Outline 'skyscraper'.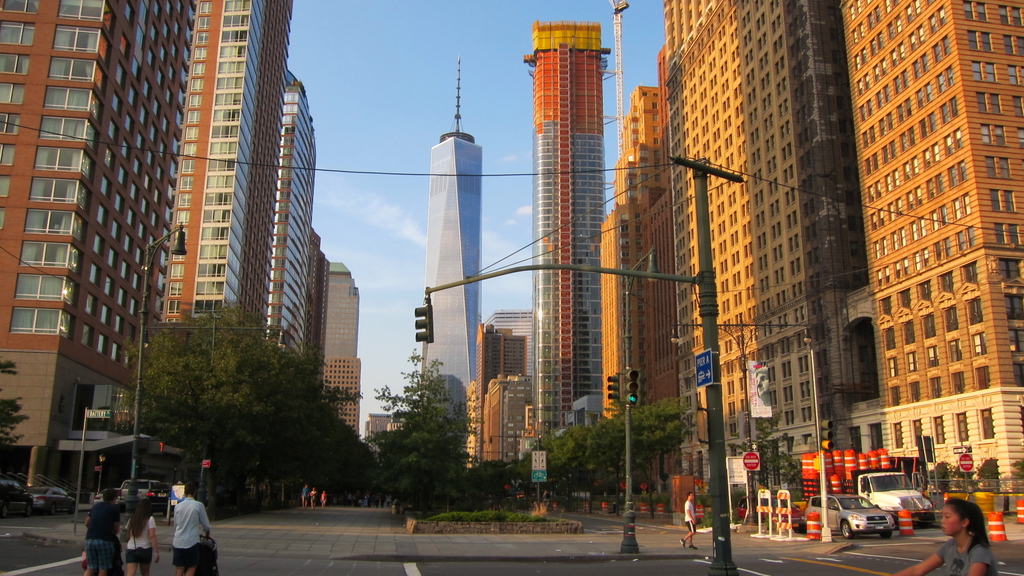
Outline: select_region(262, 82, 305, 372).
